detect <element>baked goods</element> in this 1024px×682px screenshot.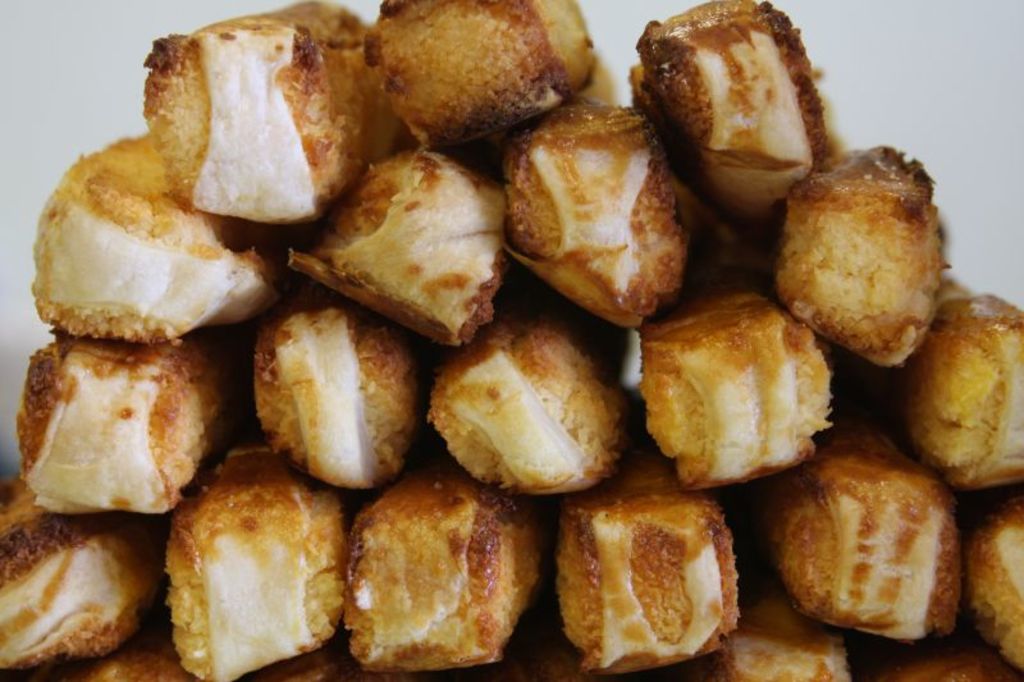
Detection: box=[23, 132, 284, 345].
